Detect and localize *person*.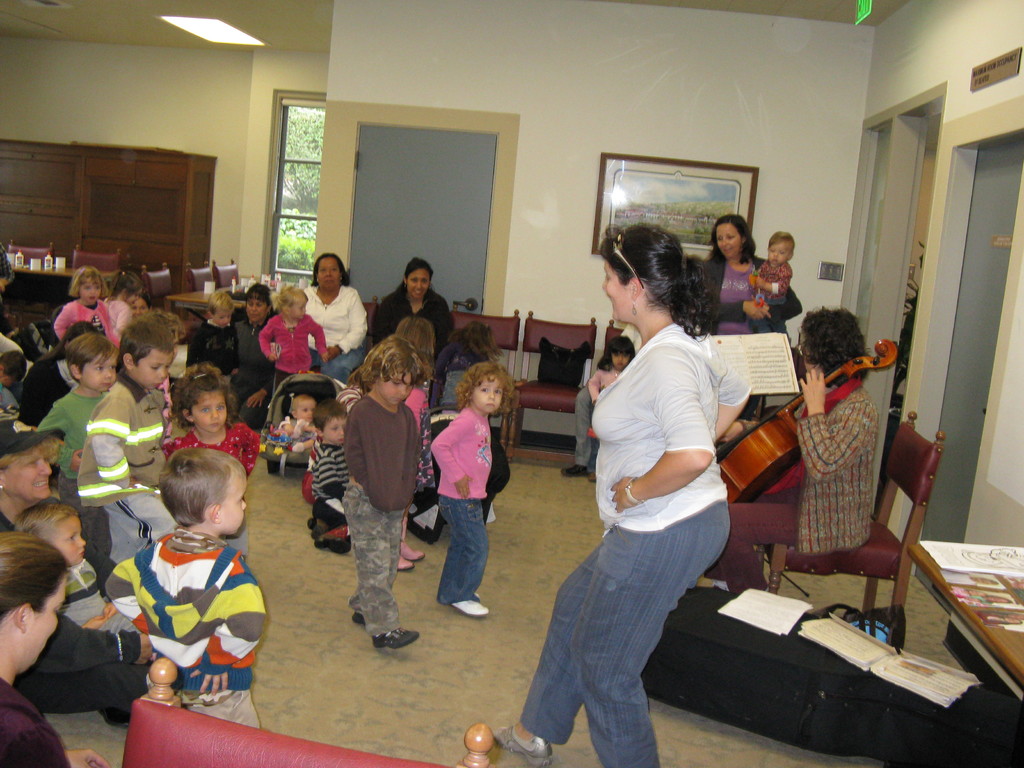
Localized at pyautogui.locateOnScreen(558, 323, 646, 485).
